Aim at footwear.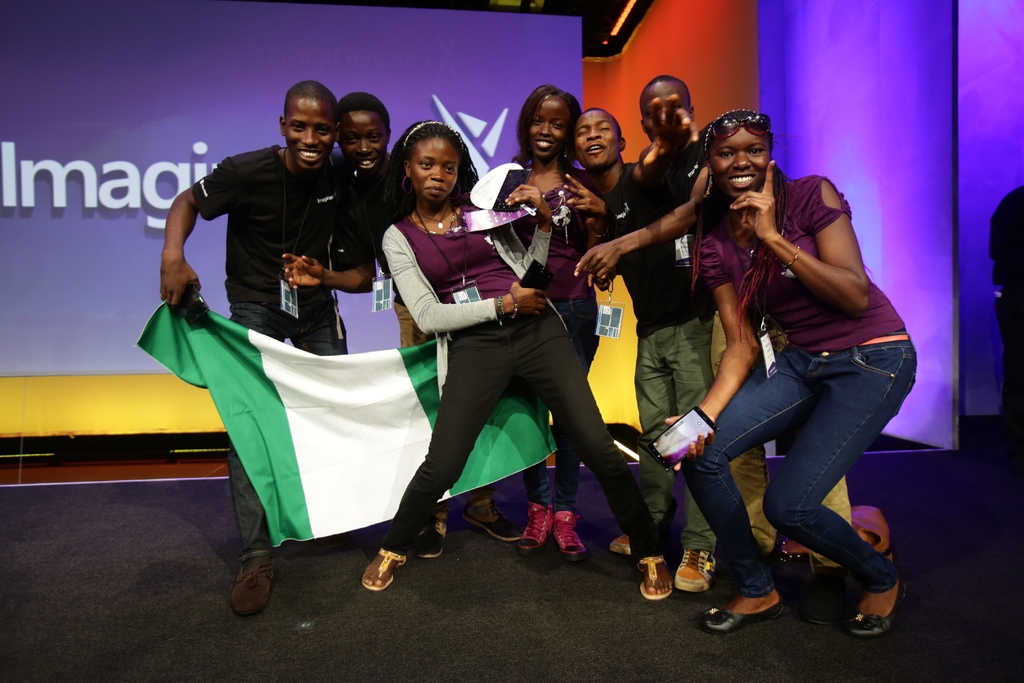
Aimed at detection(526, 504, 551, 551).
